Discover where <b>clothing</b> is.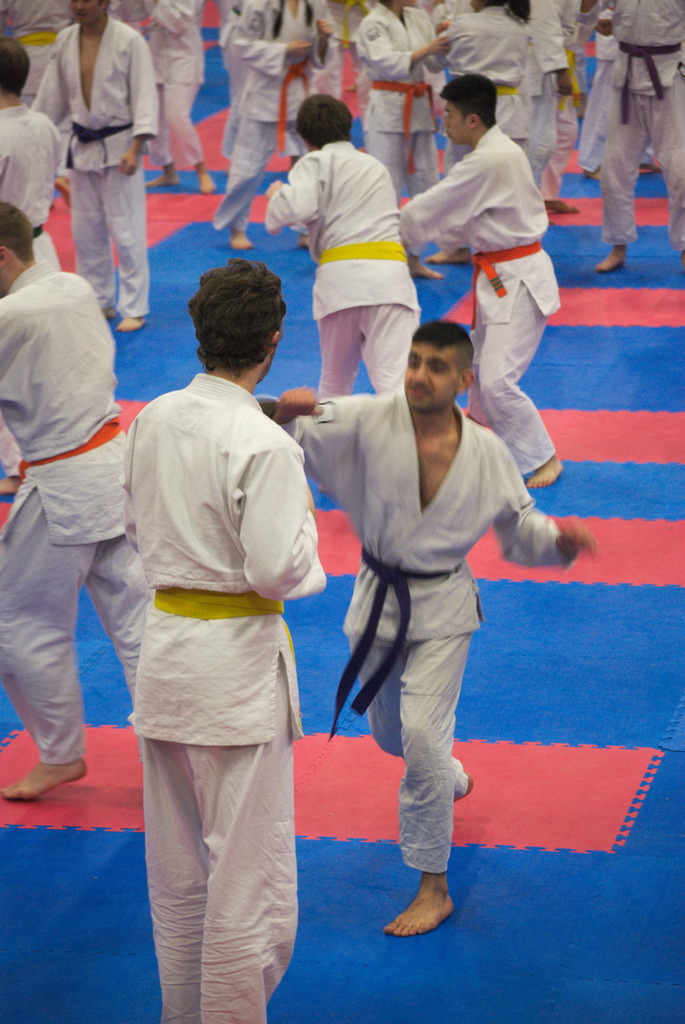
Discovered at crop(605, 0, 684, 240).
